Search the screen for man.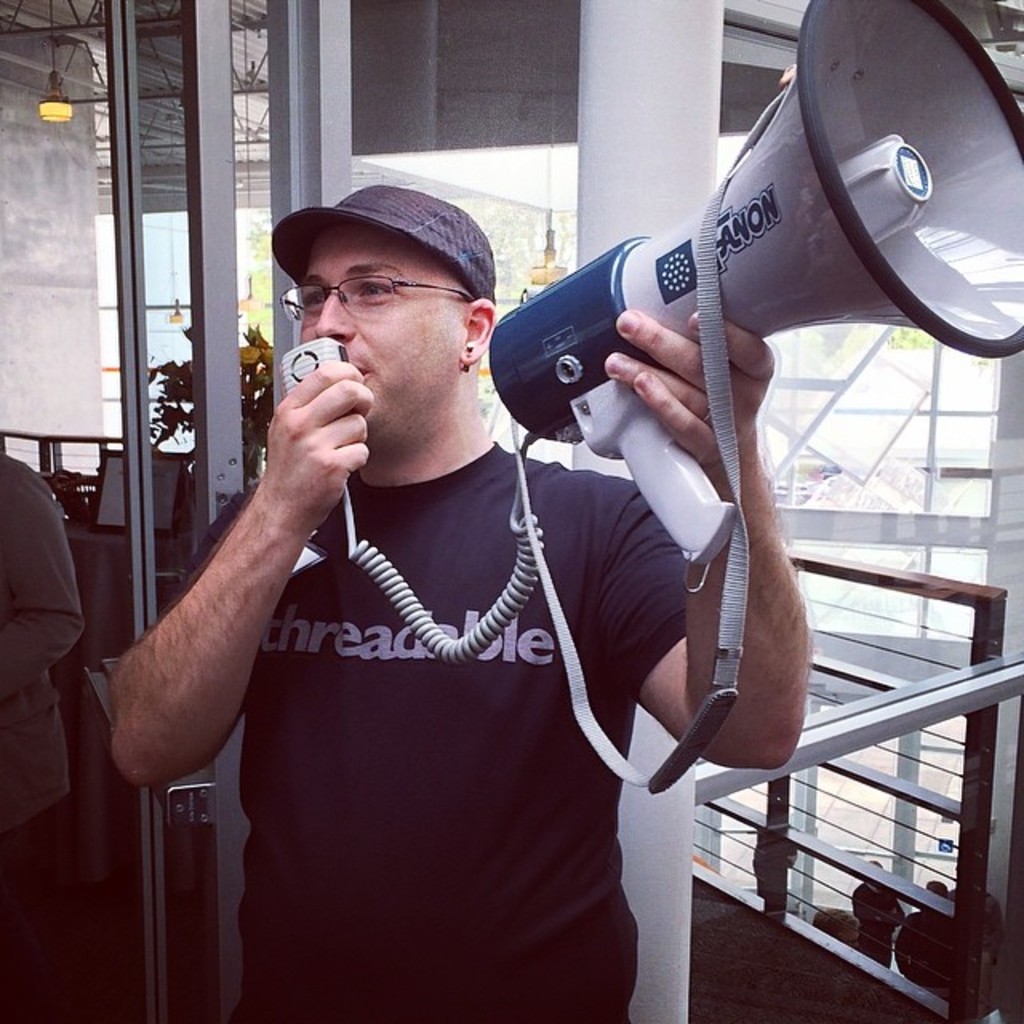
Found at {"left": 96, "top": 130, "right": 757, "bottom": 1011}.
